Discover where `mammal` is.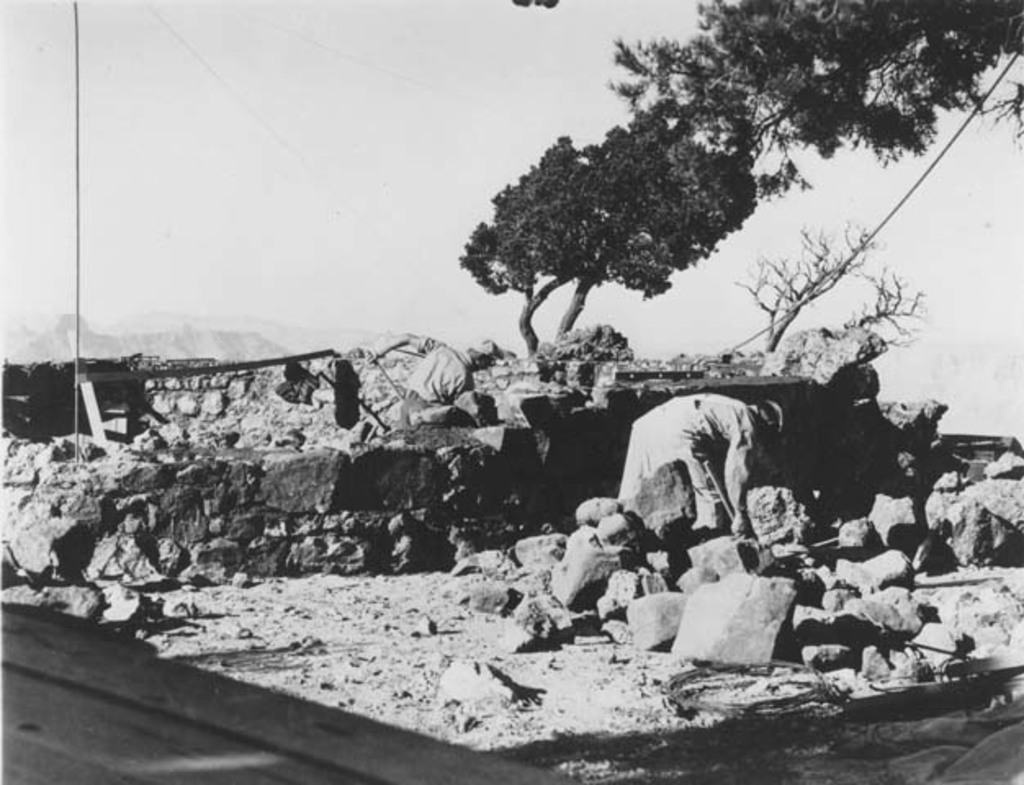
Discovered at (left=612, top=391, right=774, bottom=533).
